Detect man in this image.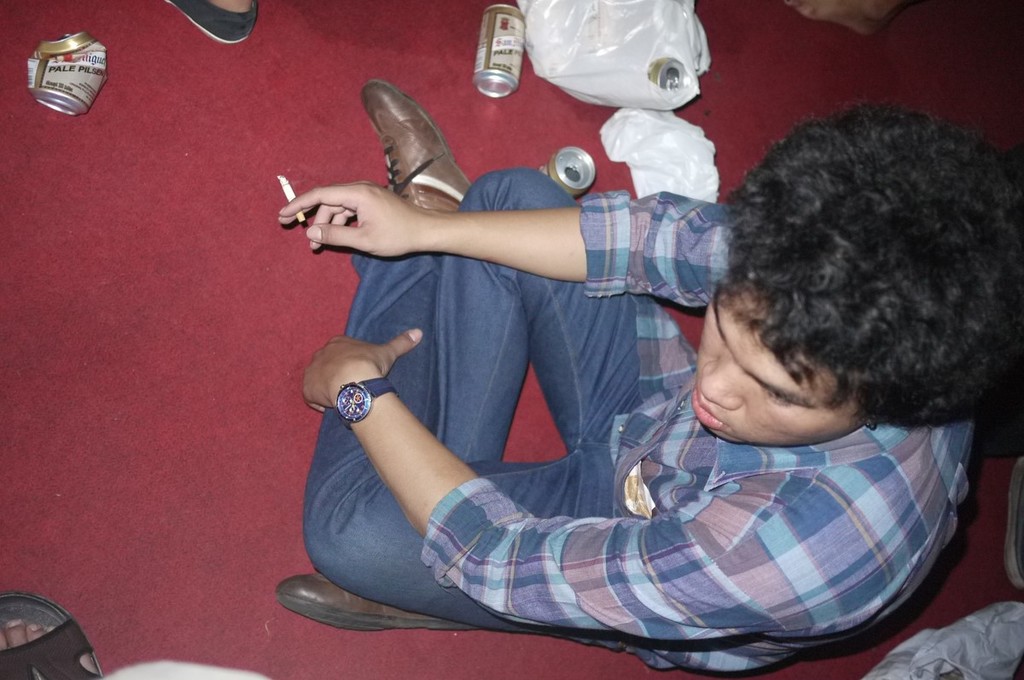
Detection: [x1=233, y1=49, x2=967, y2=654].
